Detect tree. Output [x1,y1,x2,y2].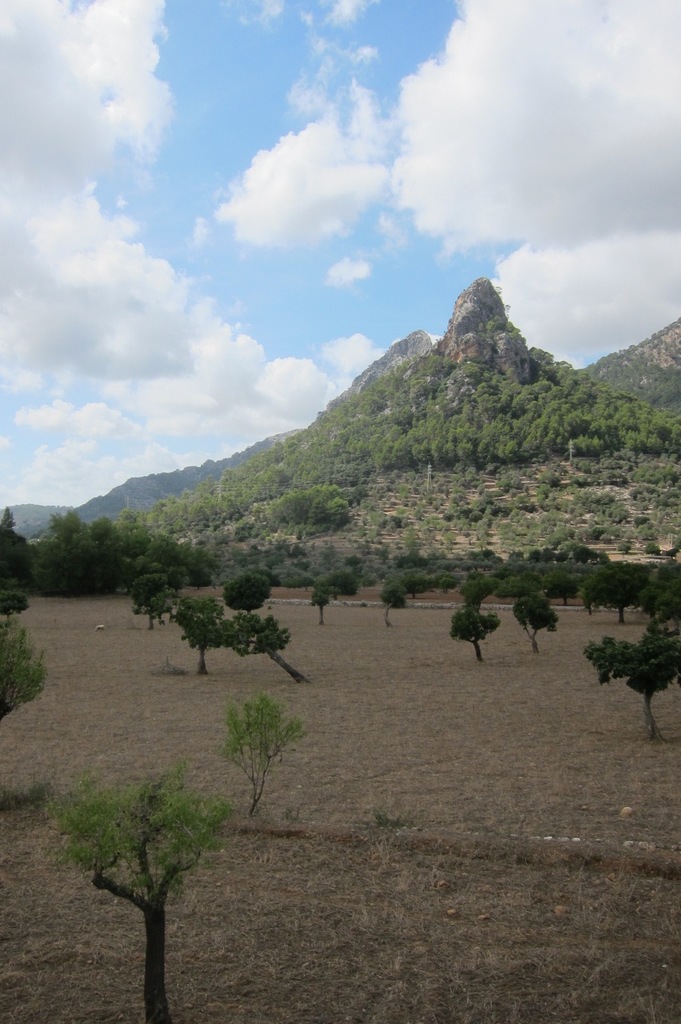
[266,480,350,541].
